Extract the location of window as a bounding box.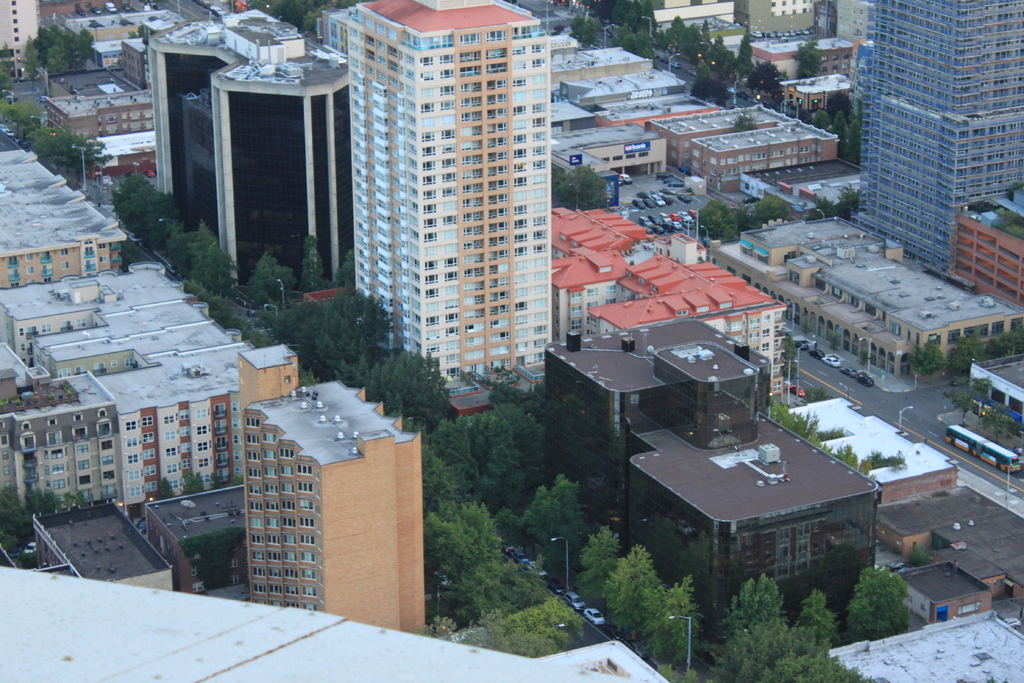
x1=252 y1=566 x2=262 y2=577.
